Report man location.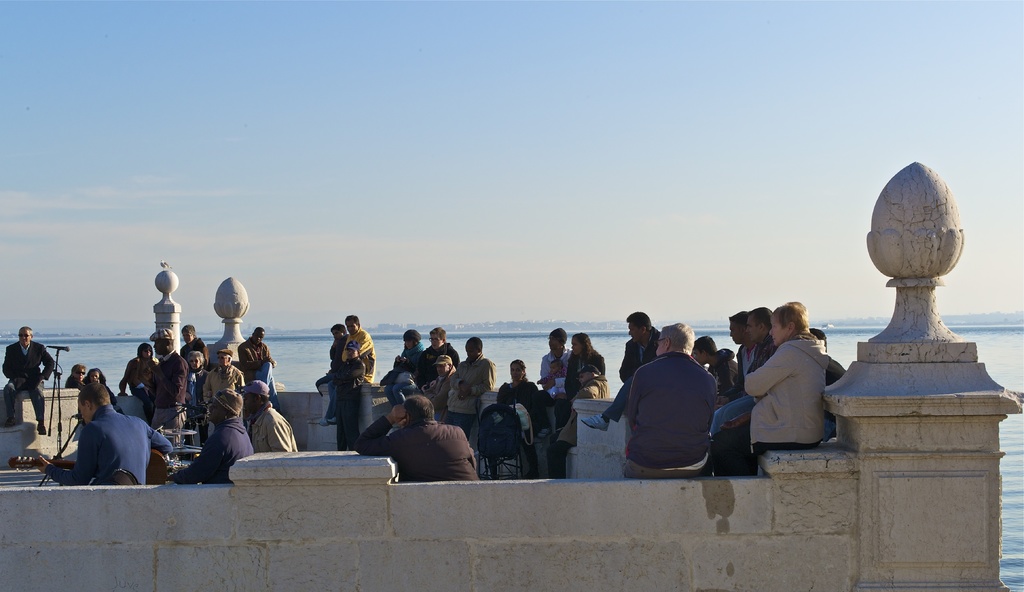
Report: locate(241, 382, 296, 455).
